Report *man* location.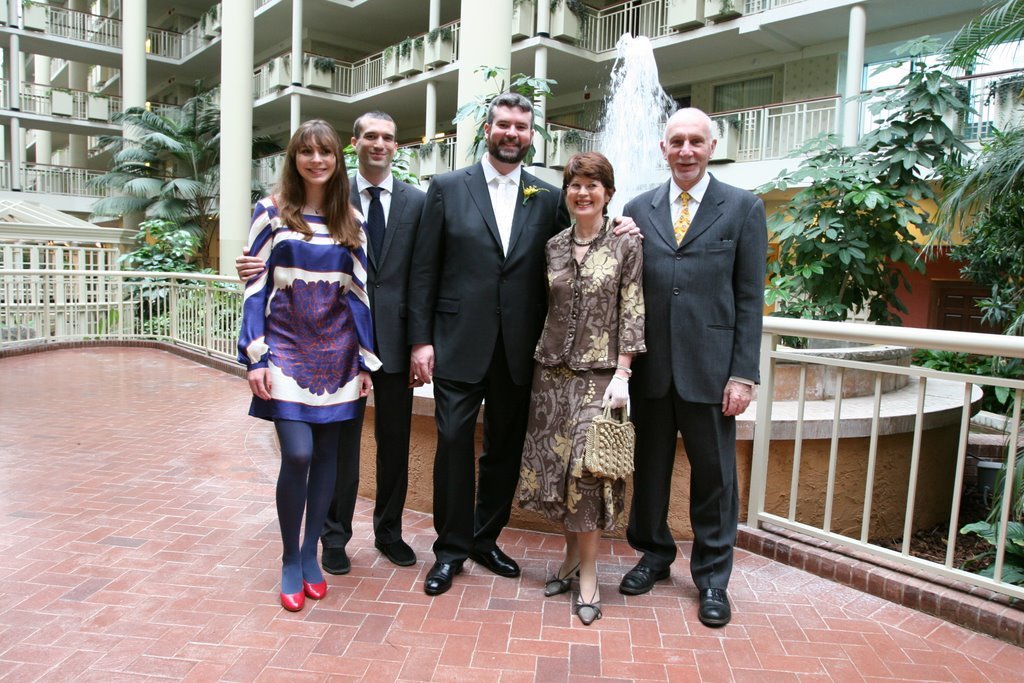
Report: (left=407, top=89, right=647, bottom=594).
